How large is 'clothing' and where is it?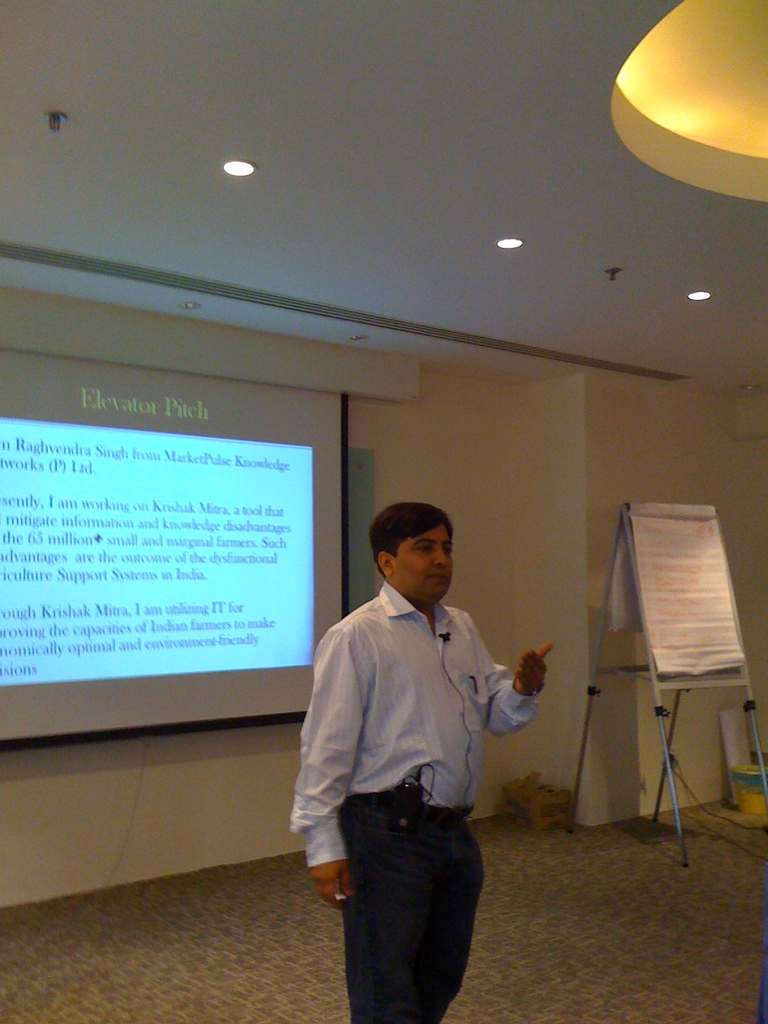
Bounding box: l=309, t=548, r=529, b=1004.
